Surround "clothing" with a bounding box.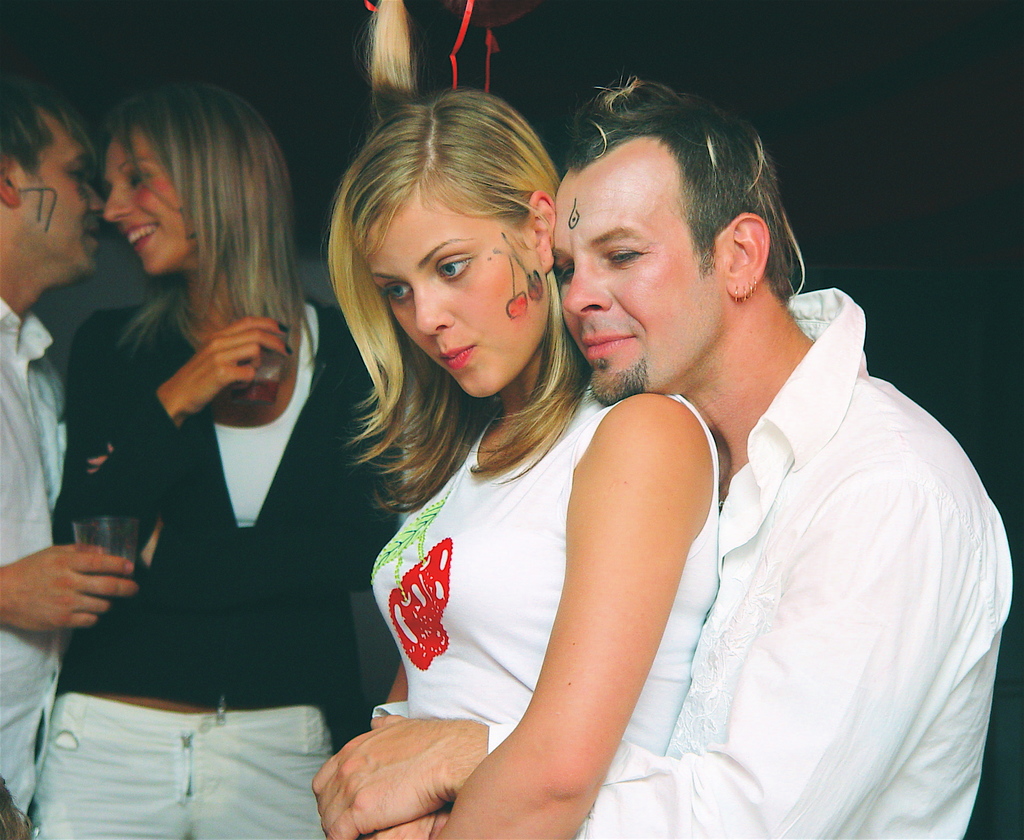
{"x1": 355, "y1": 362, "x2": 730, "y2": 839}.
